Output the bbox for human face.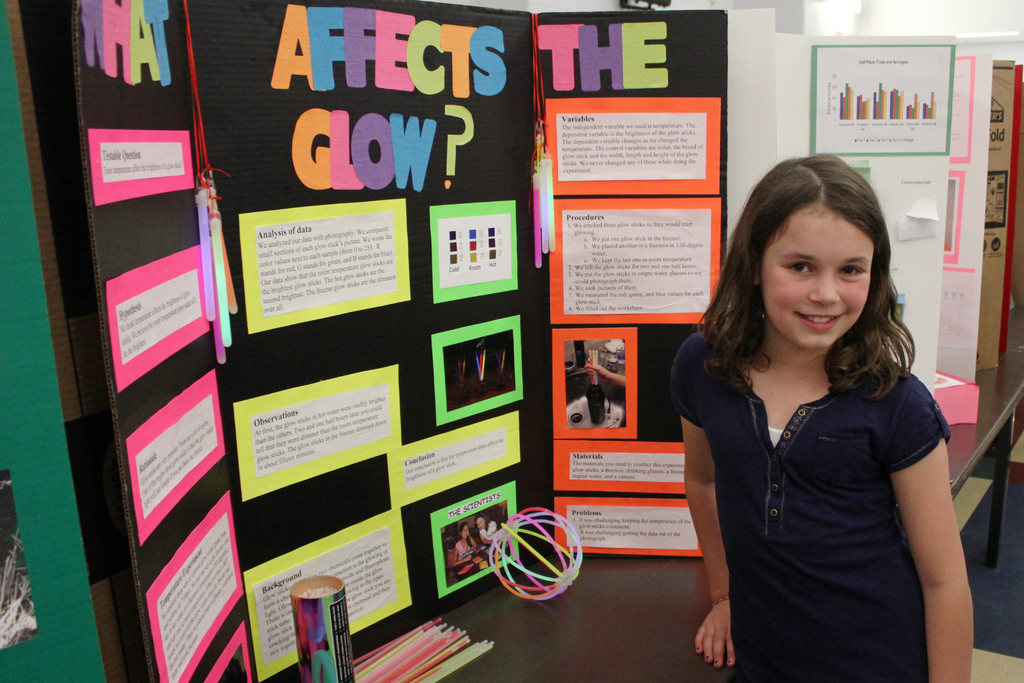
[x1=763, y1=204, x2=876, y2=350].
